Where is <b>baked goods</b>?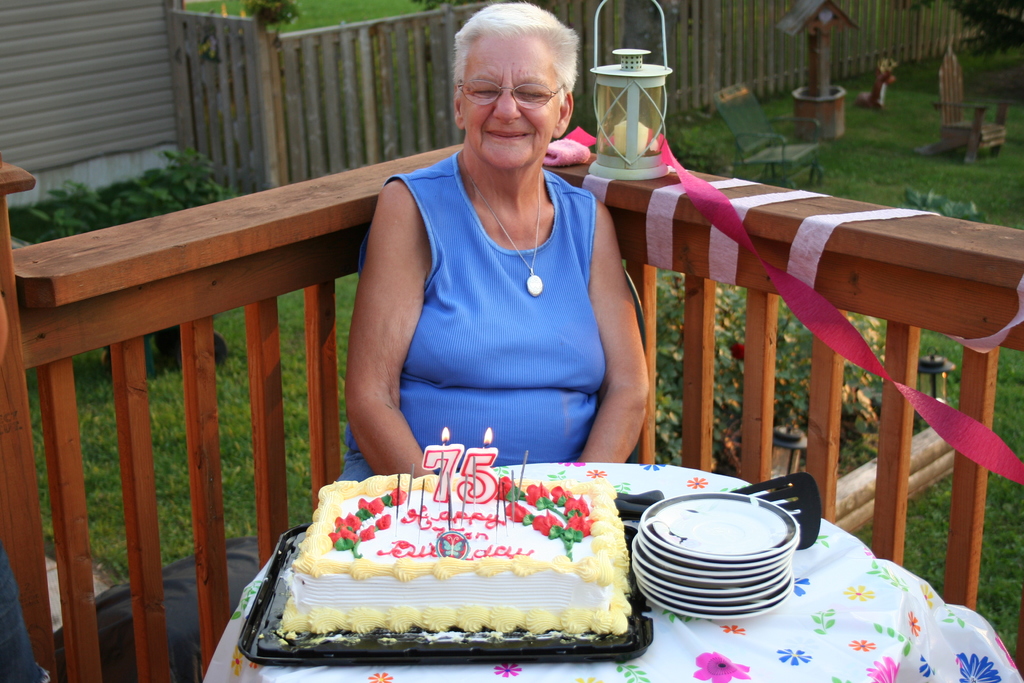
box=[240, 481, 673, 660].
